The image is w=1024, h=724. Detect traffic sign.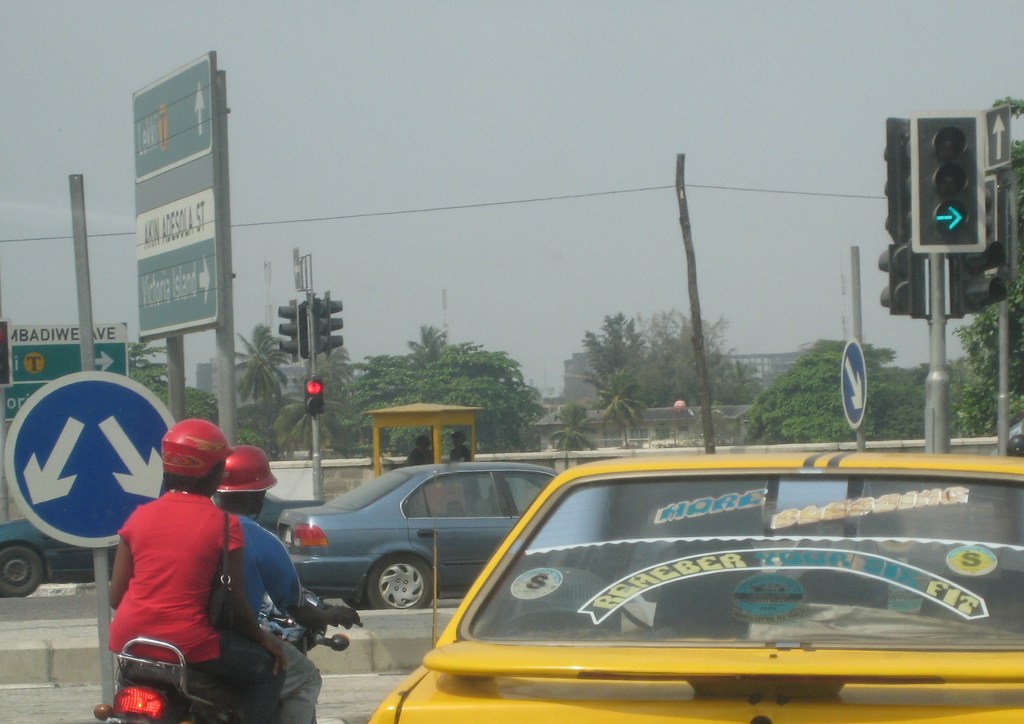
Detection: <box>127,51,222,338</box>.
